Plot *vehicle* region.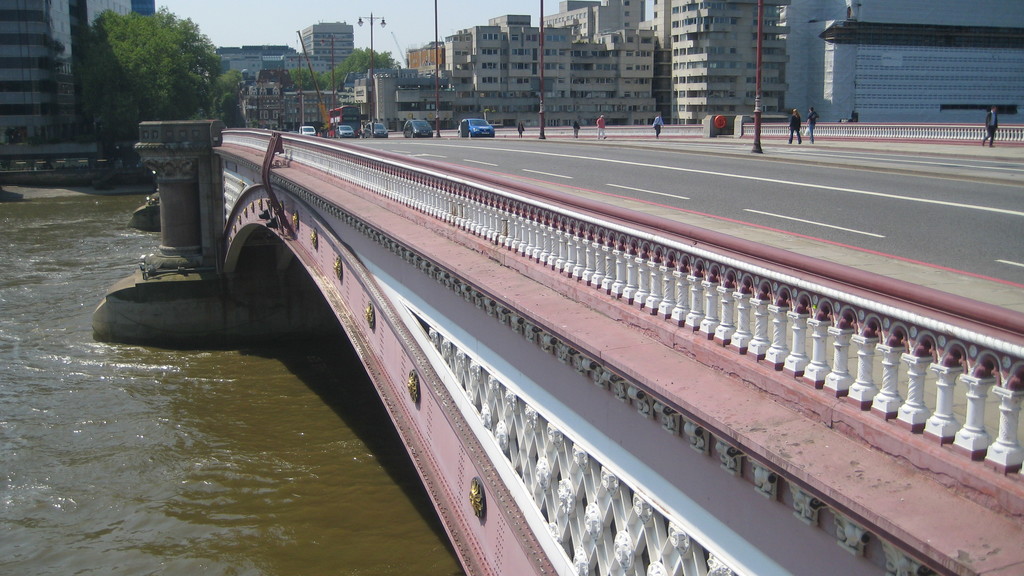
Plotted at 458,118,497,141.
